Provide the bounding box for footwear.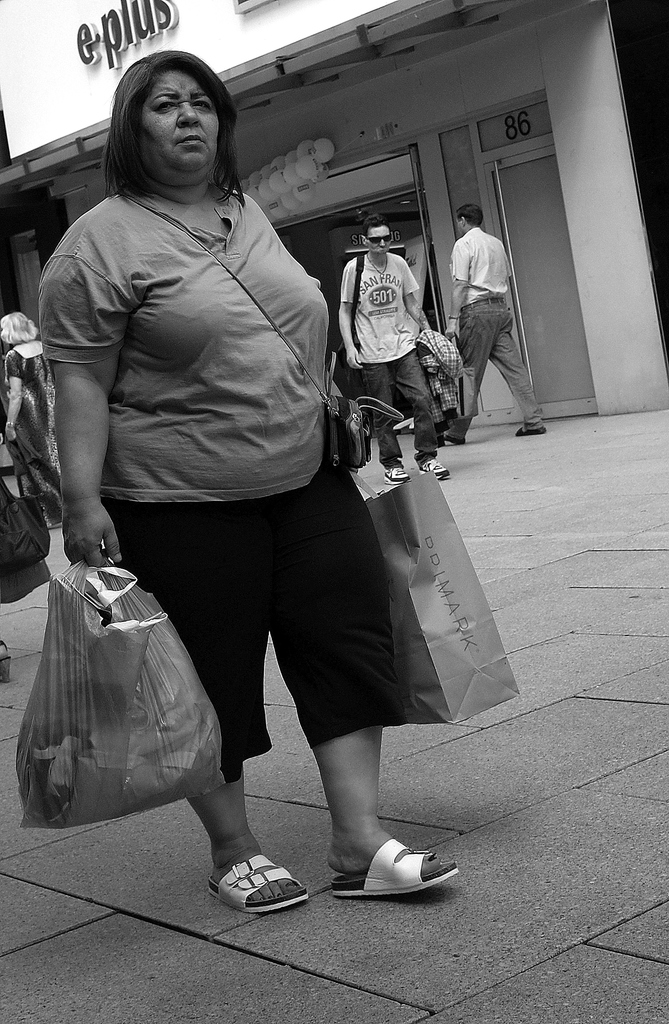
bbox=[520, 428, 549, 438].
